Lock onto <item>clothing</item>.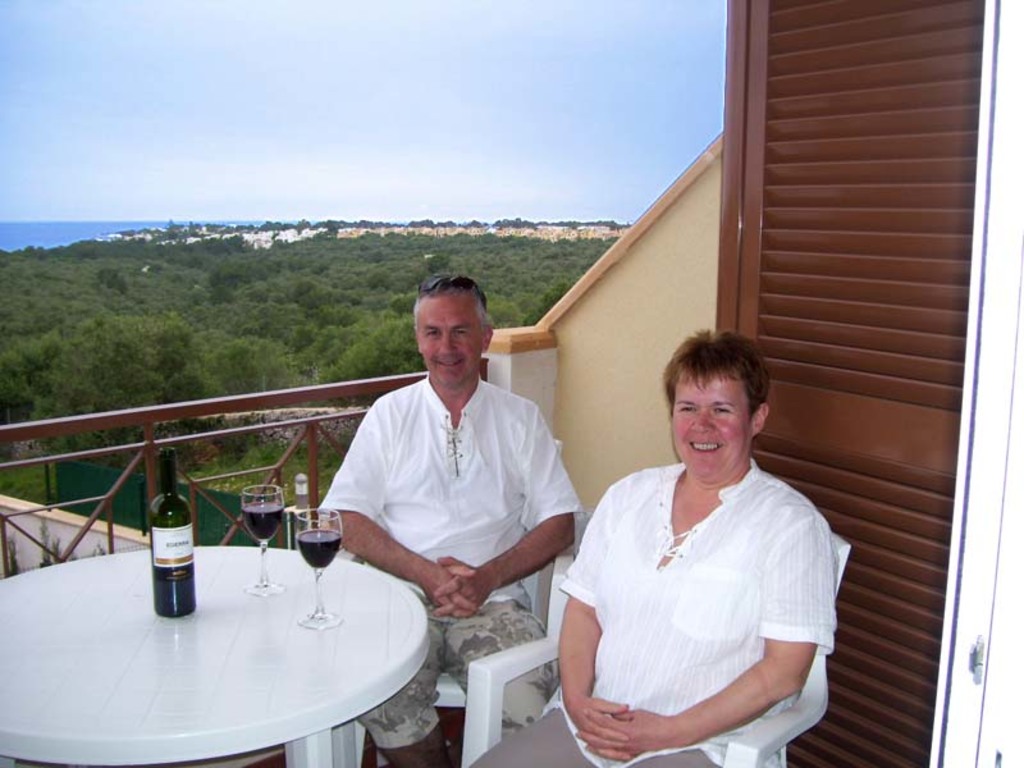
Locked: Rect(316, 358, 576, 739).
